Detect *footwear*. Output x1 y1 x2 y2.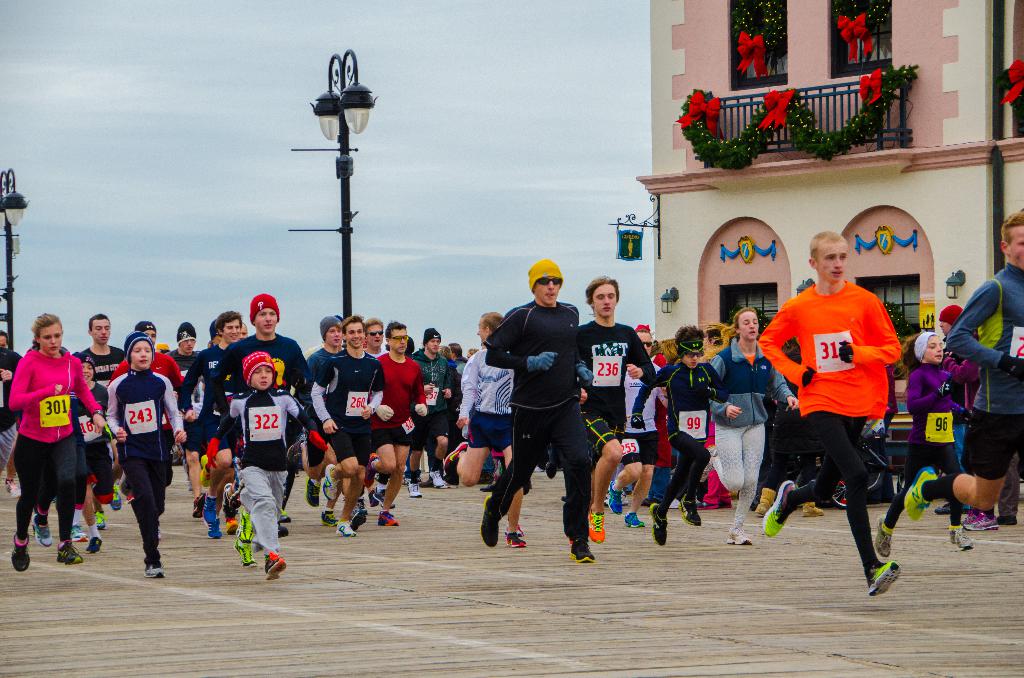
626 508 642 530.
